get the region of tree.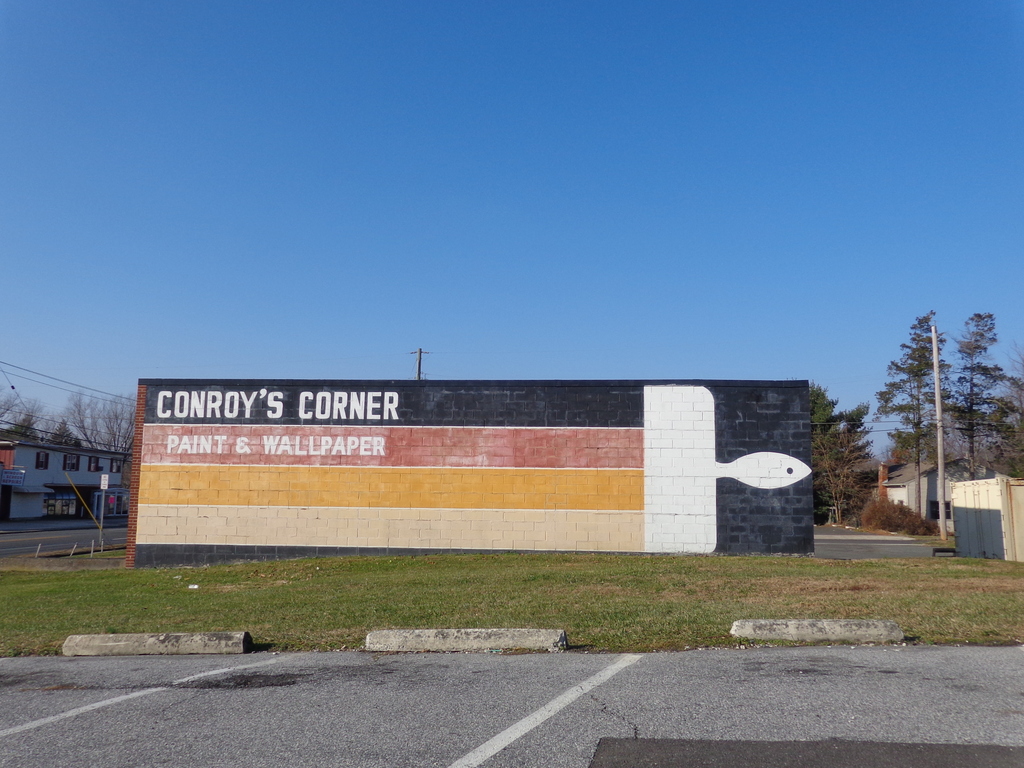
l=812, t=385, r=875, b=529.
